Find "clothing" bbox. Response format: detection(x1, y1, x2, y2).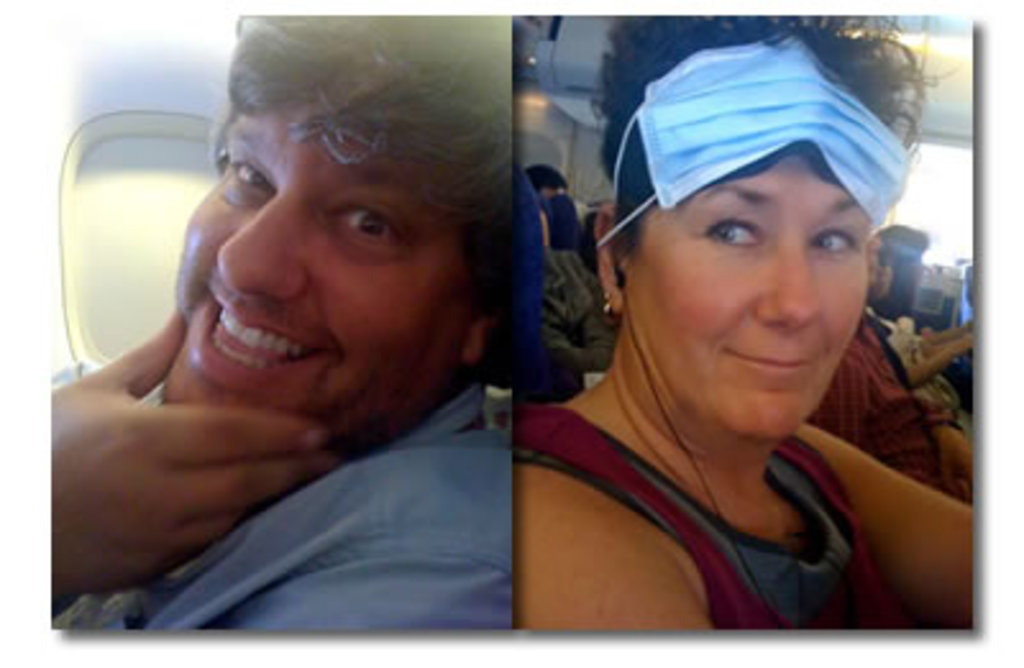
detection(522, 392, 975, 645).
